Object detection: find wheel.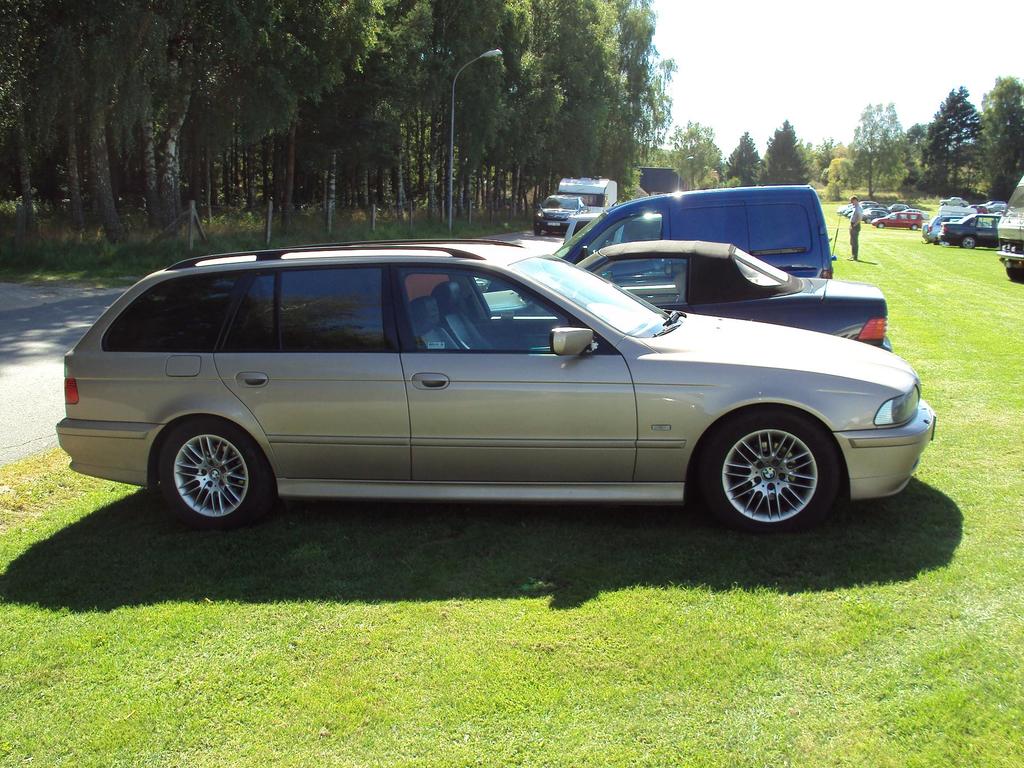
{"left": 961, "top": 233, "right": 977, "bottom": 252}.
